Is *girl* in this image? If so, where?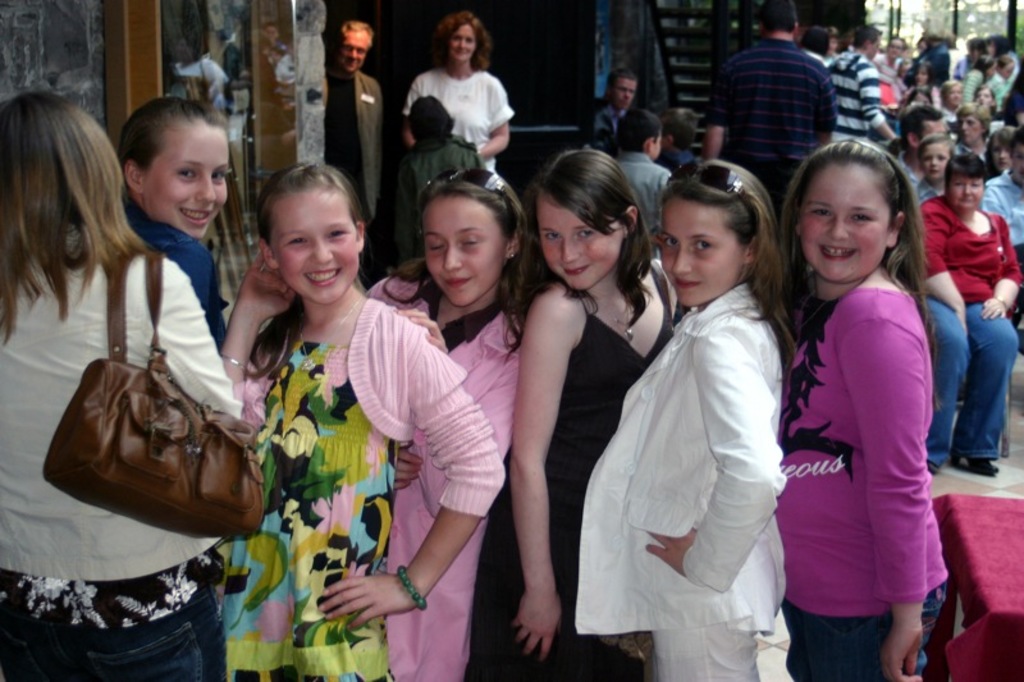
Yes, at 977, 72, 1001, 122.
